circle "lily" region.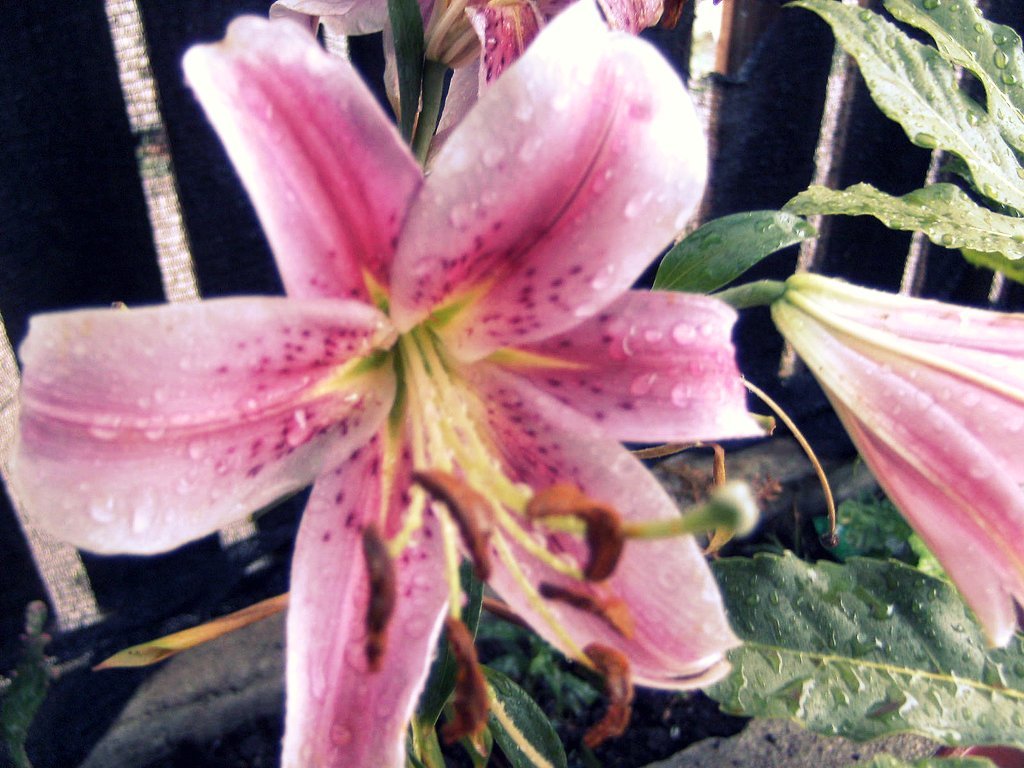
Region: {"x1": 8, "y1": 0, "x2": 768, "y2": 767}.
